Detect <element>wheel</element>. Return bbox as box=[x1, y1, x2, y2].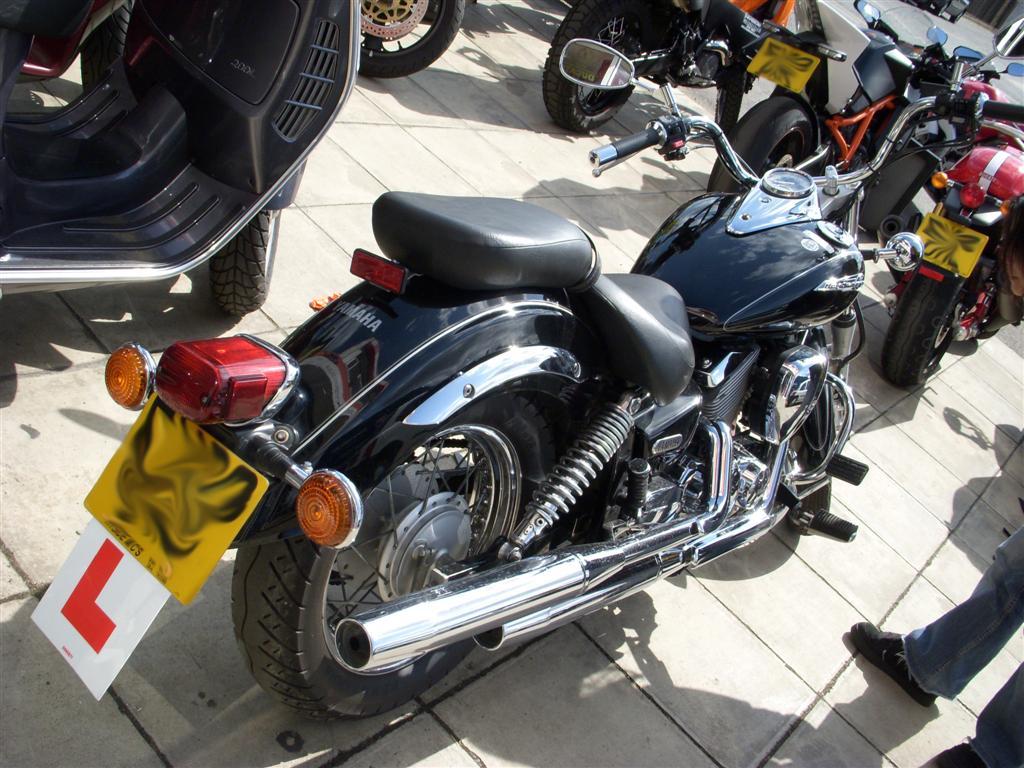
box=[350, 0, 474, 82].
